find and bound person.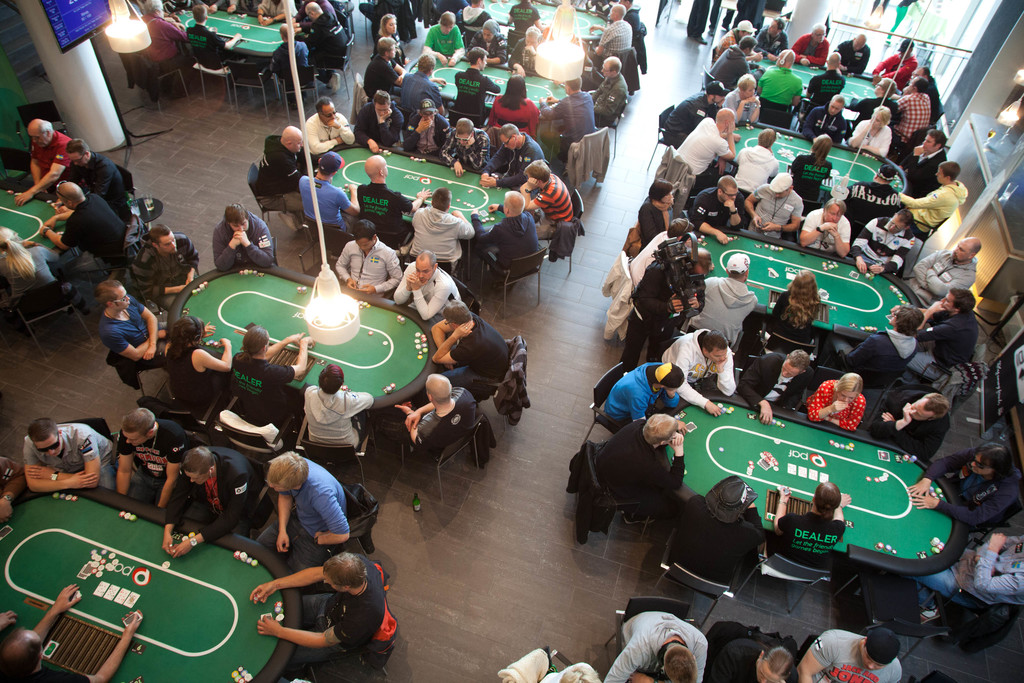
Bound: [left=357, top=27, right=412, bottom=102].
